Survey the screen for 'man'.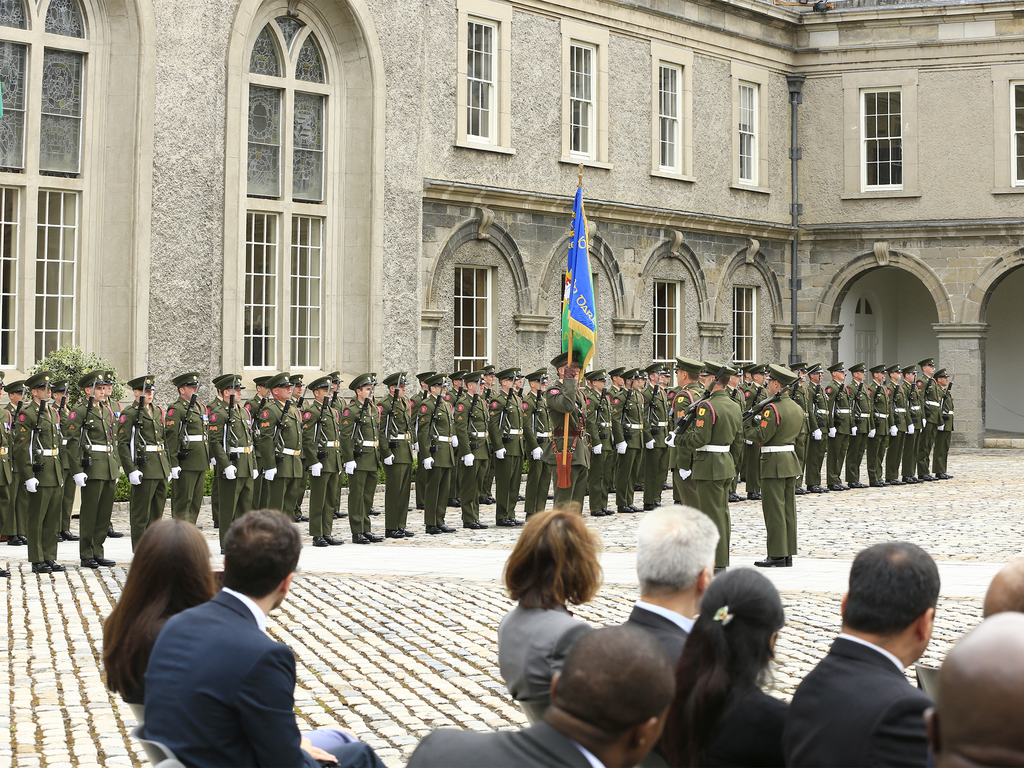
Survey found: <region>340, 368, 385, 545</region>.
